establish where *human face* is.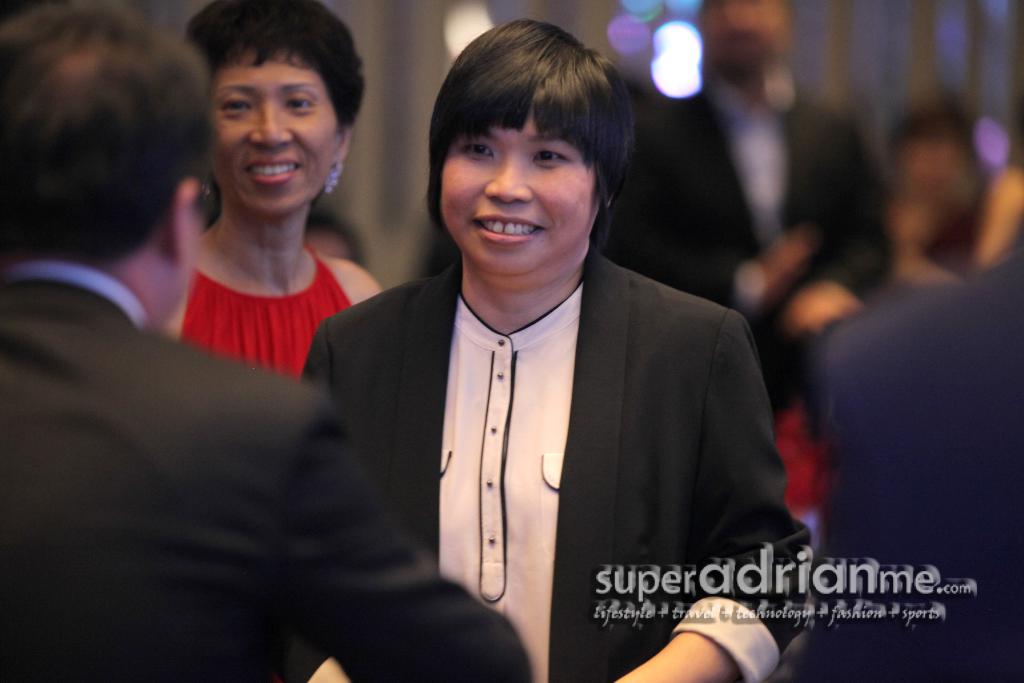
Established at region(210, 40, 341, 216).
